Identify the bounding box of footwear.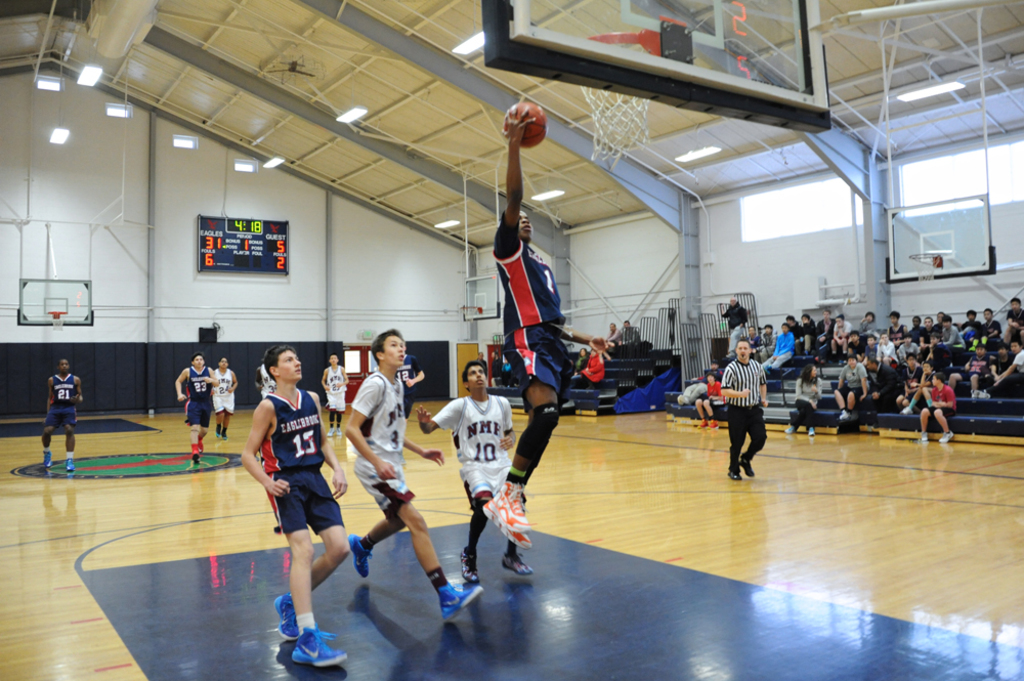
<region>458, 546, 486, 584</region>.
